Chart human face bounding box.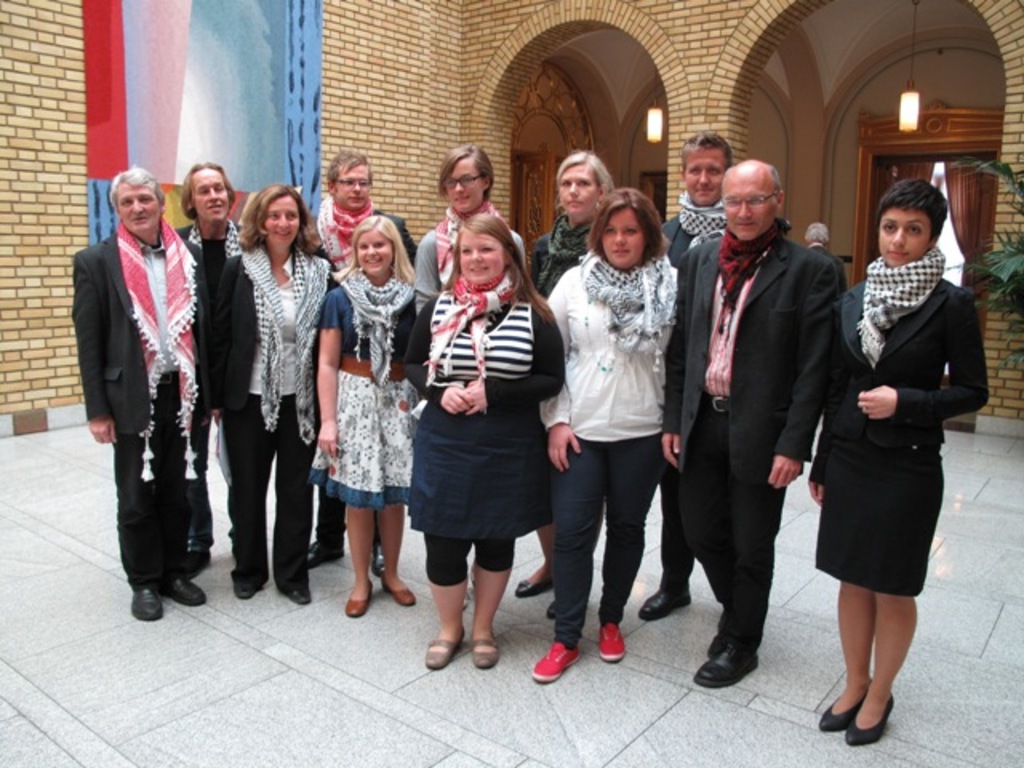
Charted: [358,238,392,278].
